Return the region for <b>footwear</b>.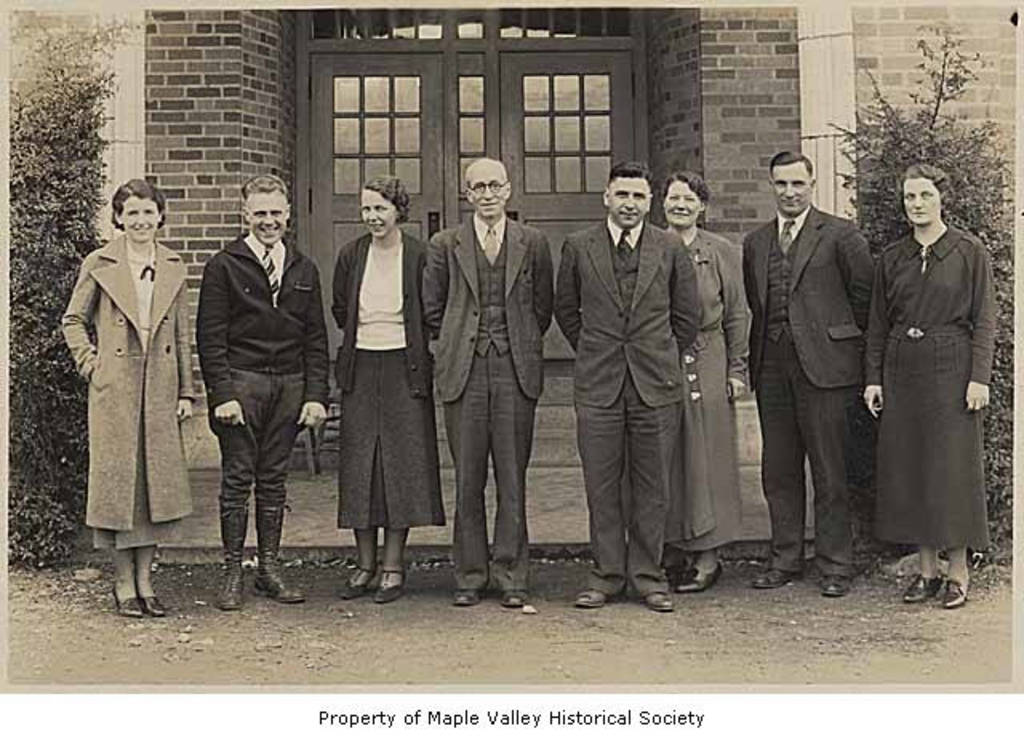
detection(146, 596, 173, 616).
